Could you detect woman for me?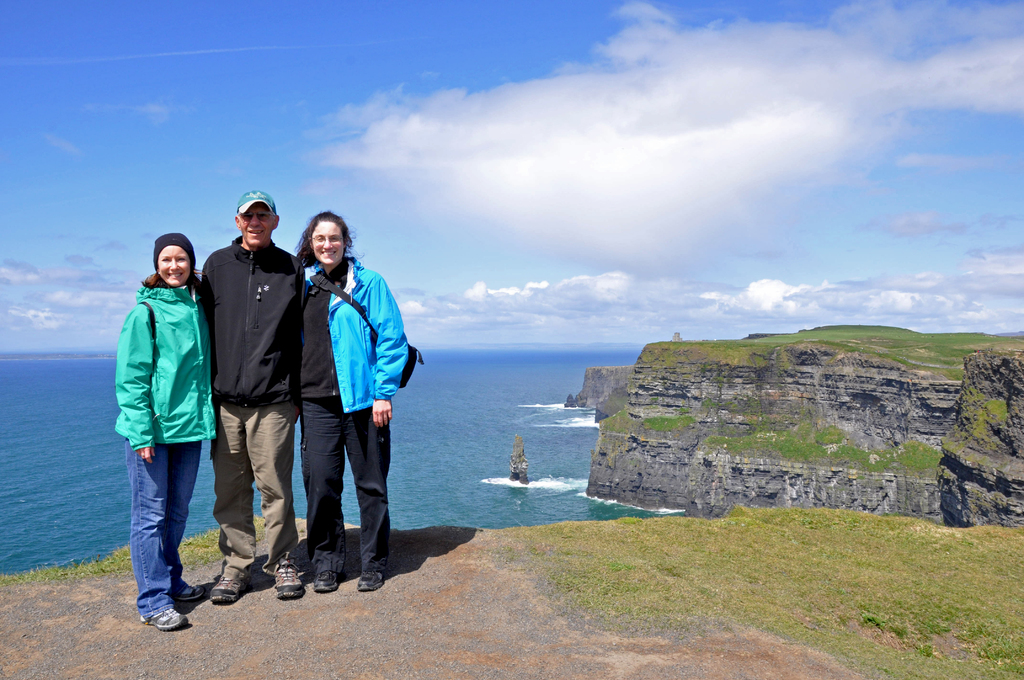
Detection result: bbox=(120, 230, 229, 642).
